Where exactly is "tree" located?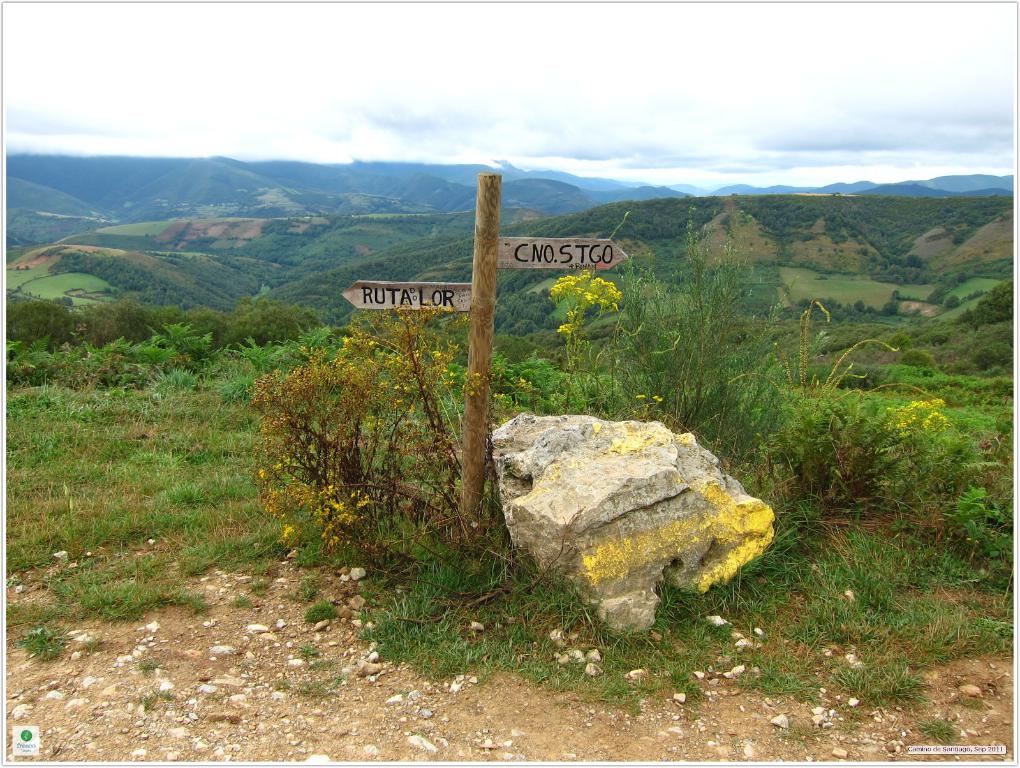
Its bounding box is <region>151, 308, 232, 353</region>.
